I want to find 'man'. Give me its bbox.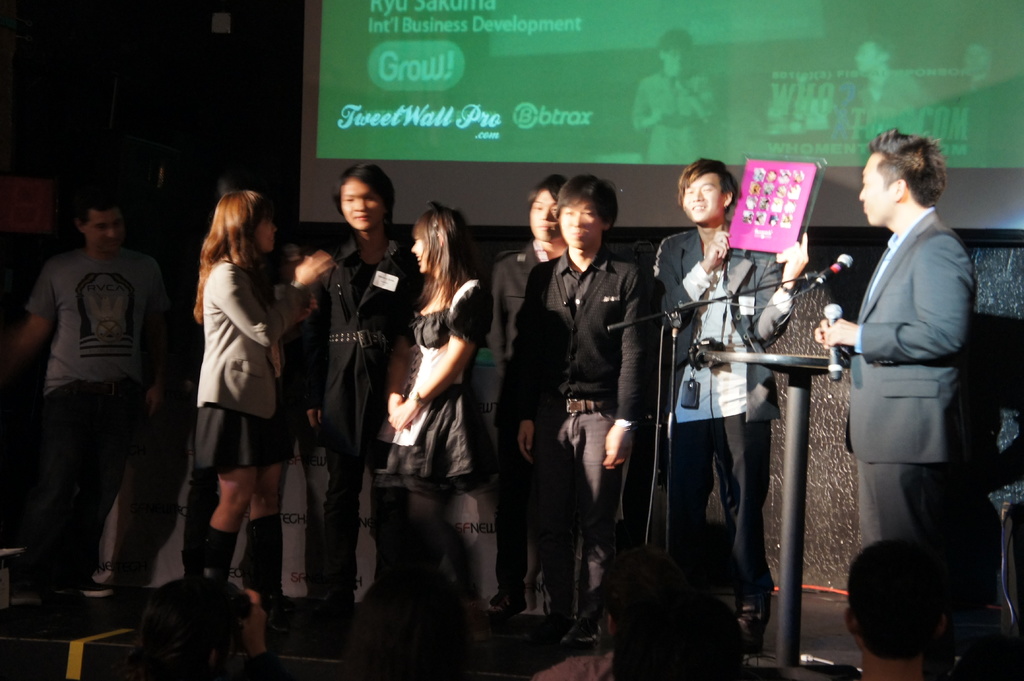
[left=514, top=175, right=653, bottom=650].
